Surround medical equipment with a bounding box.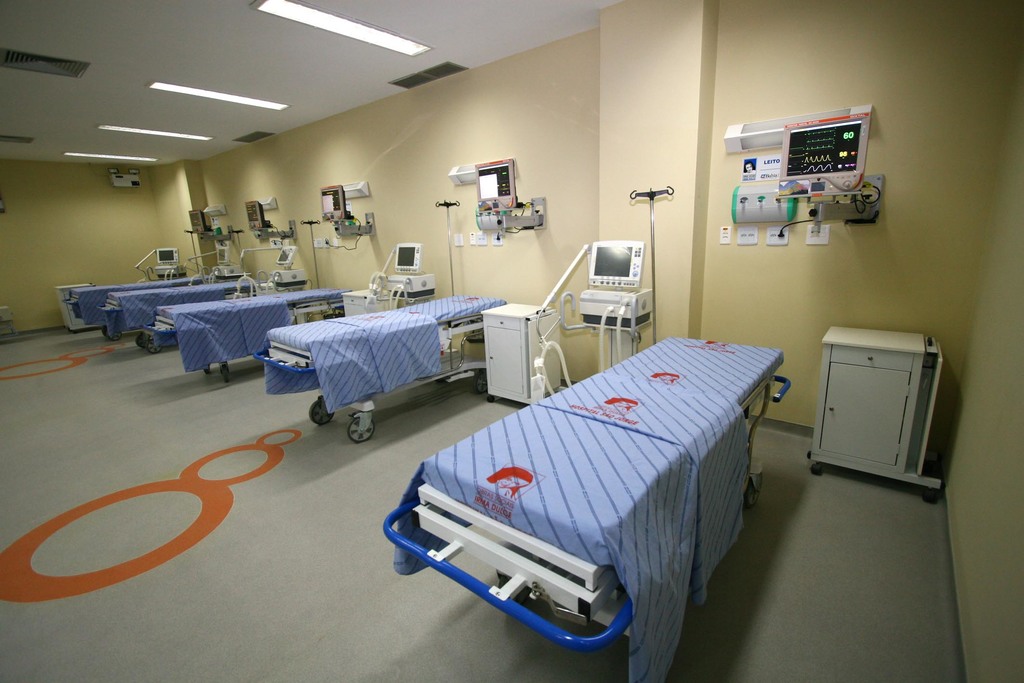
(x1=785, y1=117, x2=871, y2=190).
